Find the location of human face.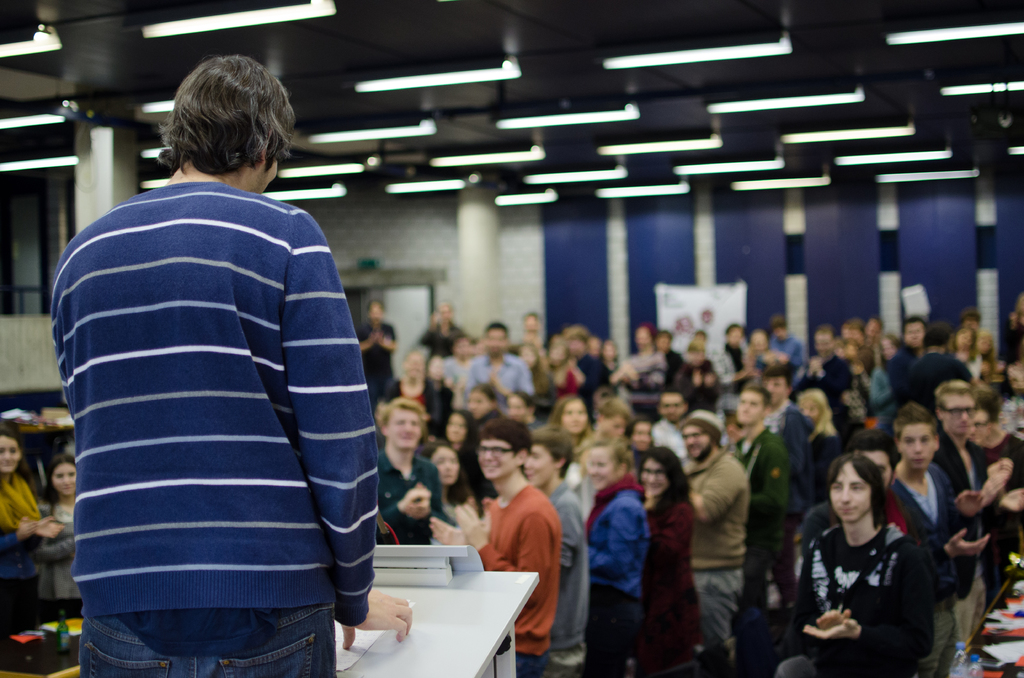
Location: (x1=797, y1=399, x2=825, y2=424).
